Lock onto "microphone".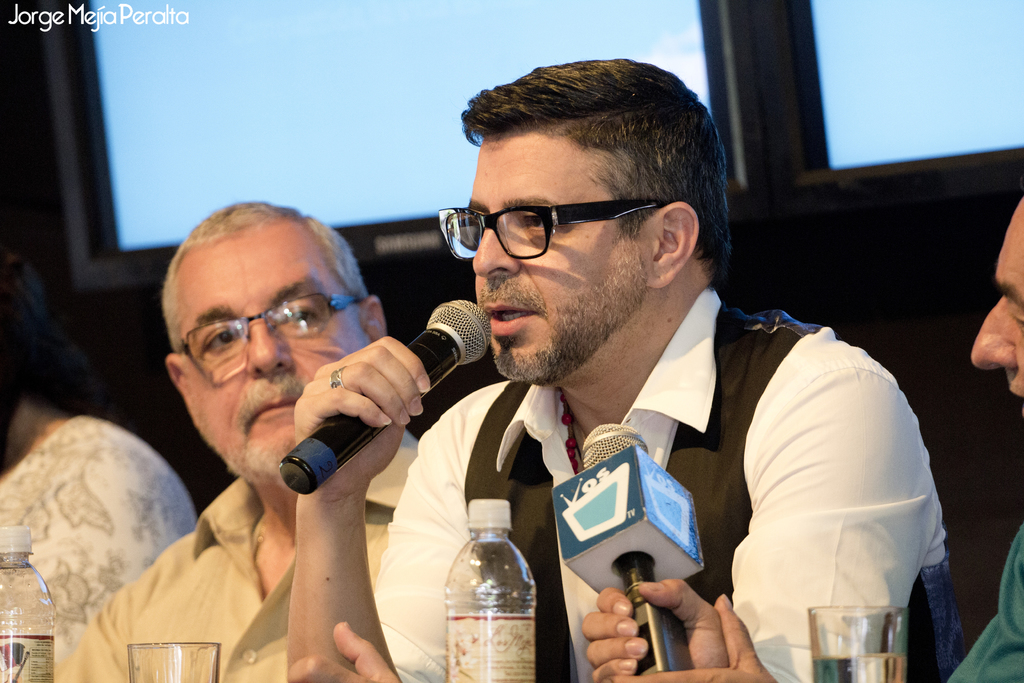
Locked: bbox=(277, 297, 492, 493).
